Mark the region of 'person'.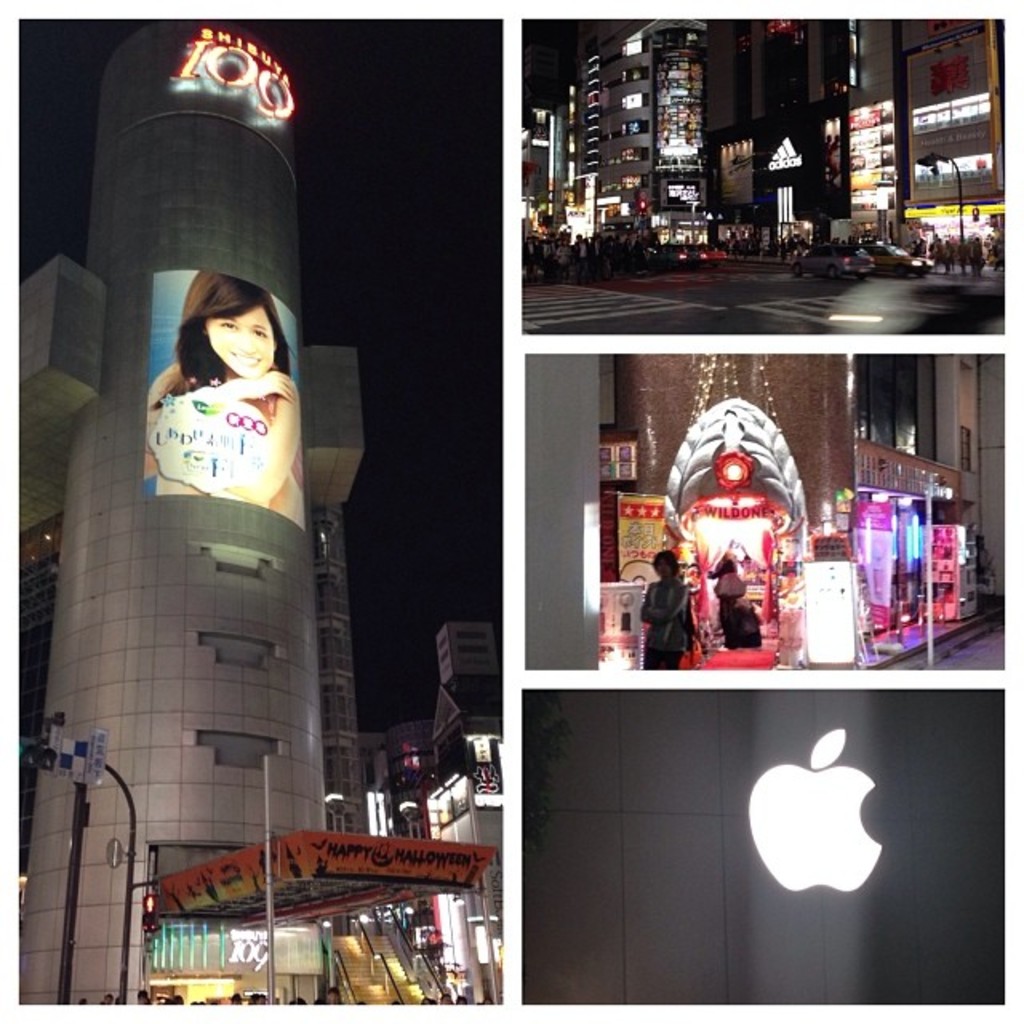
Region: 638 547 688 666.
